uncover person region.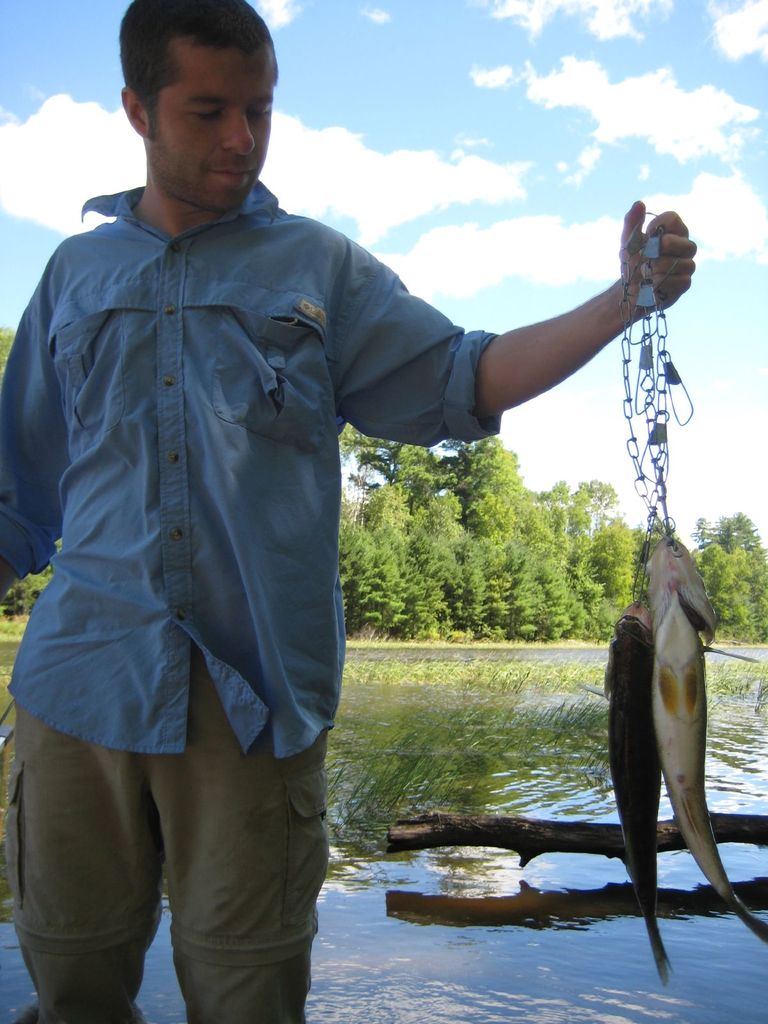
Uncovered: [0,0,694,1023].
